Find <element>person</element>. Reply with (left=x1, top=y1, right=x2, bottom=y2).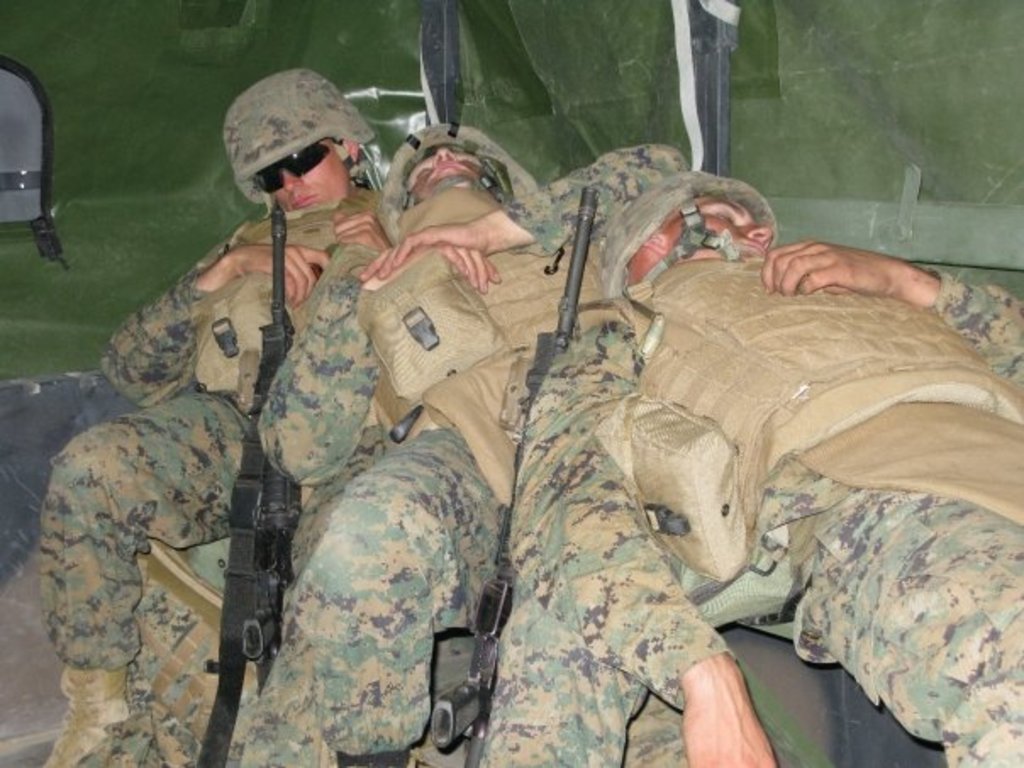
(left=514, top=161, right=1022, bottom=766).
